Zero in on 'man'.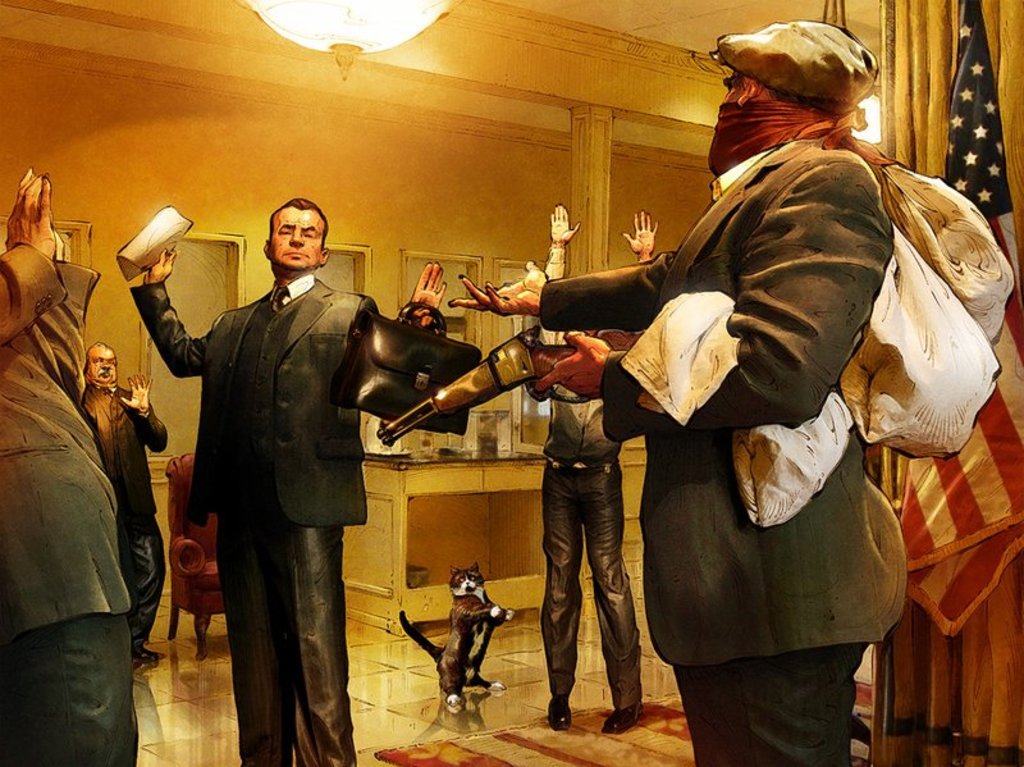
Zeroed in: bbox=(146, 172, 410, 750).
